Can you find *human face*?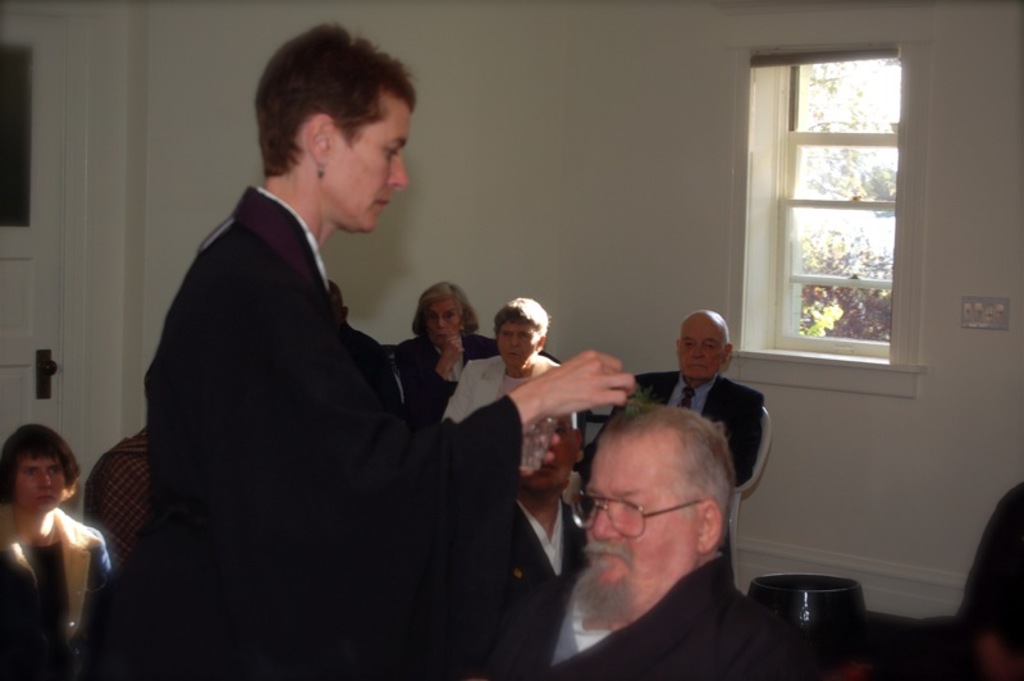
Yes, bounding box: box(584, 447, 698, 603).
